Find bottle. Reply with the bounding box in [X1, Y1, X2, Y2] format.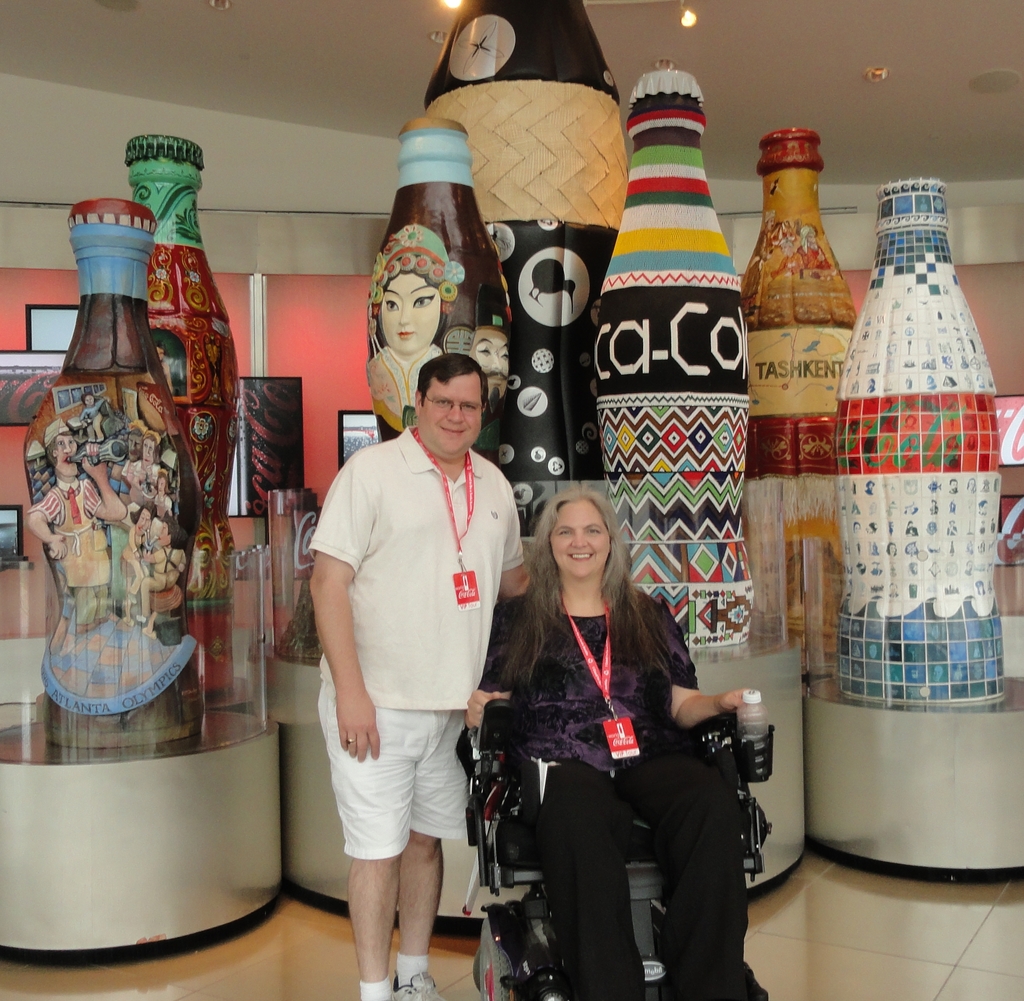
[420, 0, 628, 537].
